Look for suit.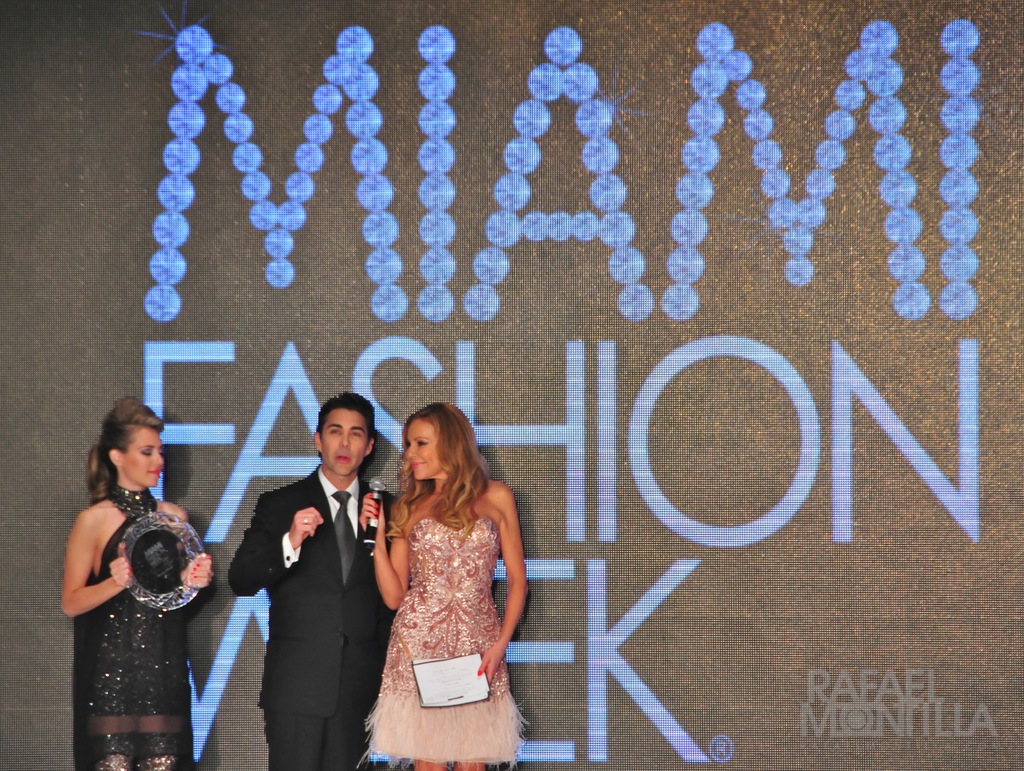
Found: Rect(227, 461, 404, 770).
